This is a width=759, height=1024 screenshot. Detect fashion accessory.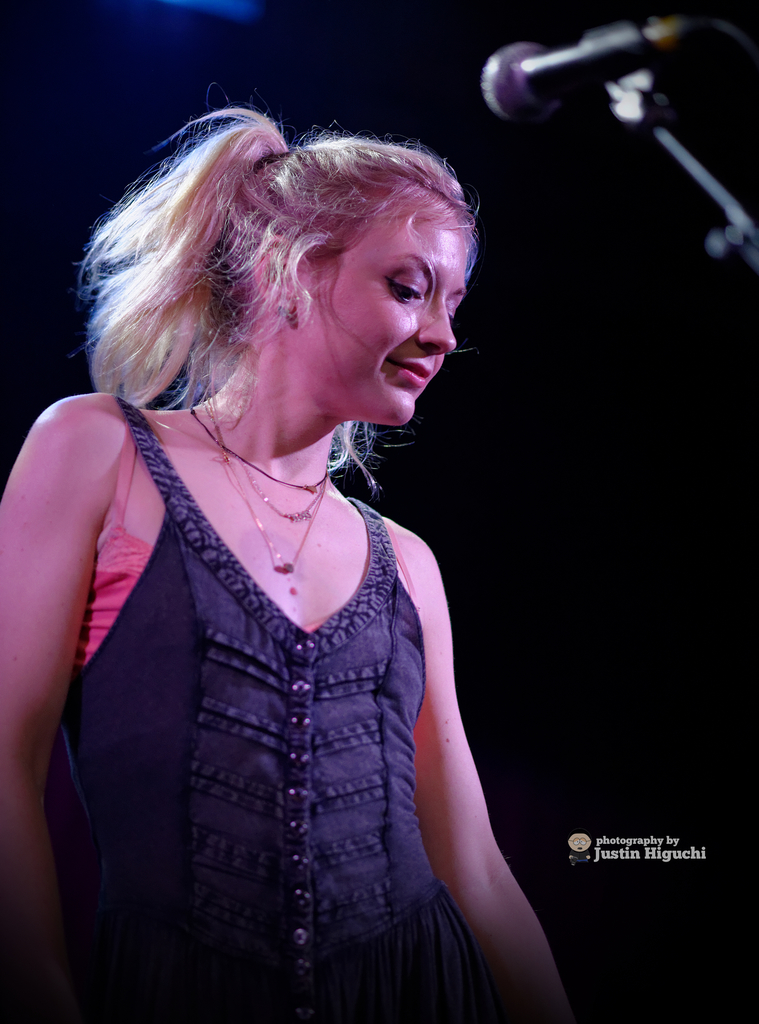
[left=272, top=302, right=293, bottom=323].
